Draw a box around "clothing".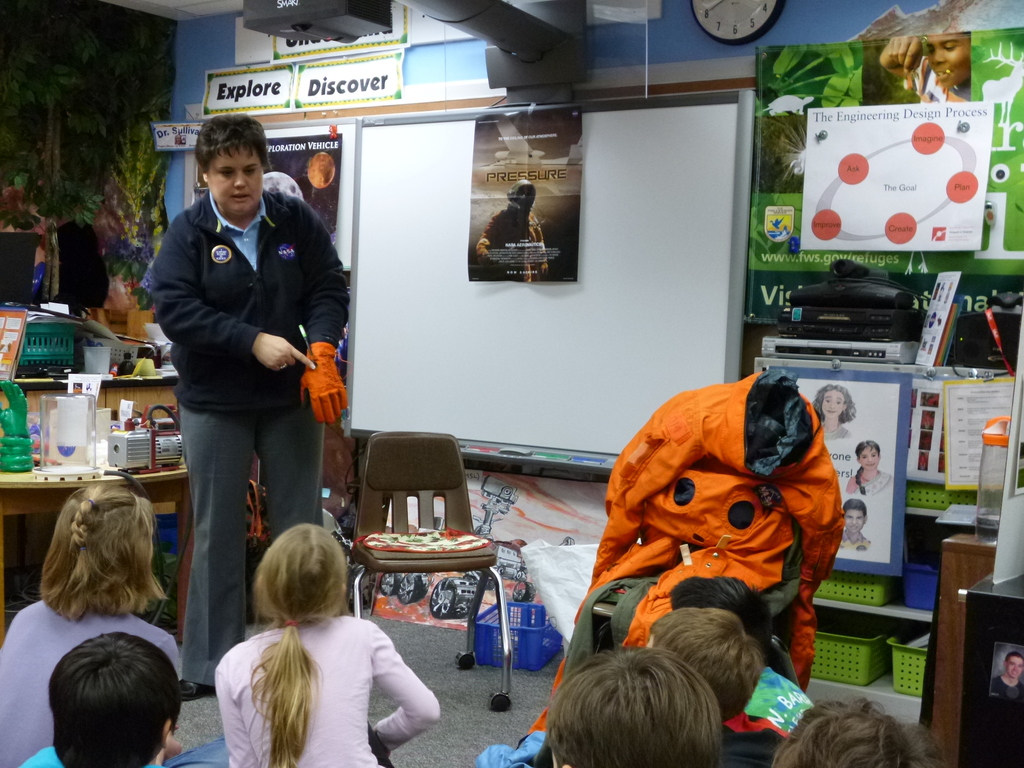
x1=20, y1=743, x2=175, y2=767.
